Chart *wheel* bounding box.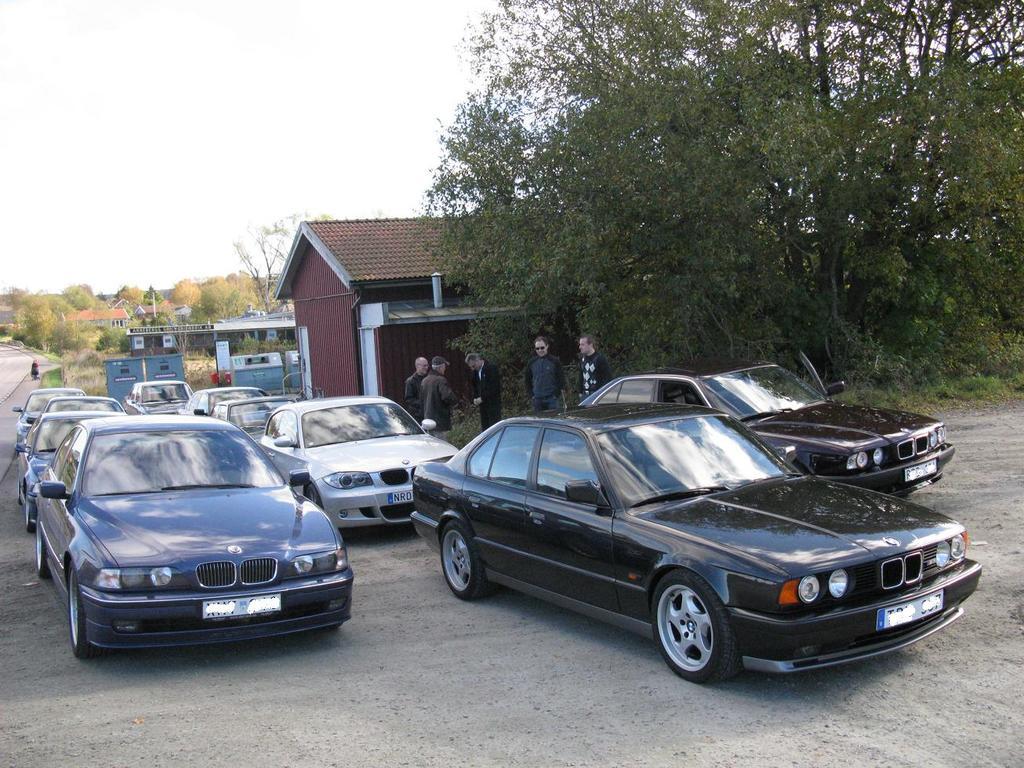
Charted: <box>431,520,497,600</box>.
